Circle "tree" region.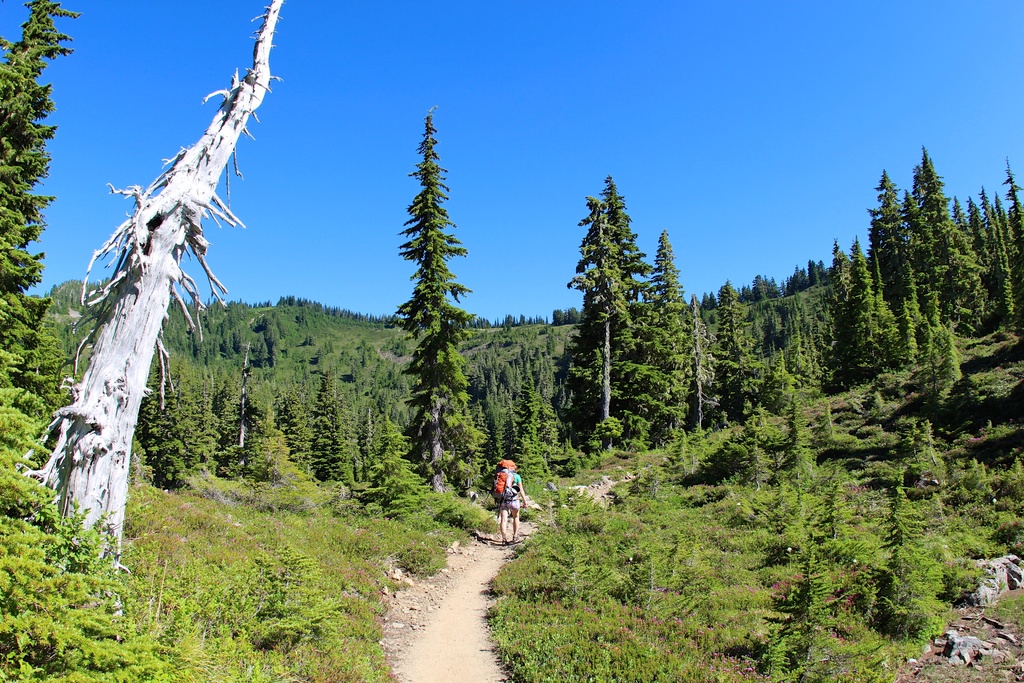
Region: 320 342 328 361.
